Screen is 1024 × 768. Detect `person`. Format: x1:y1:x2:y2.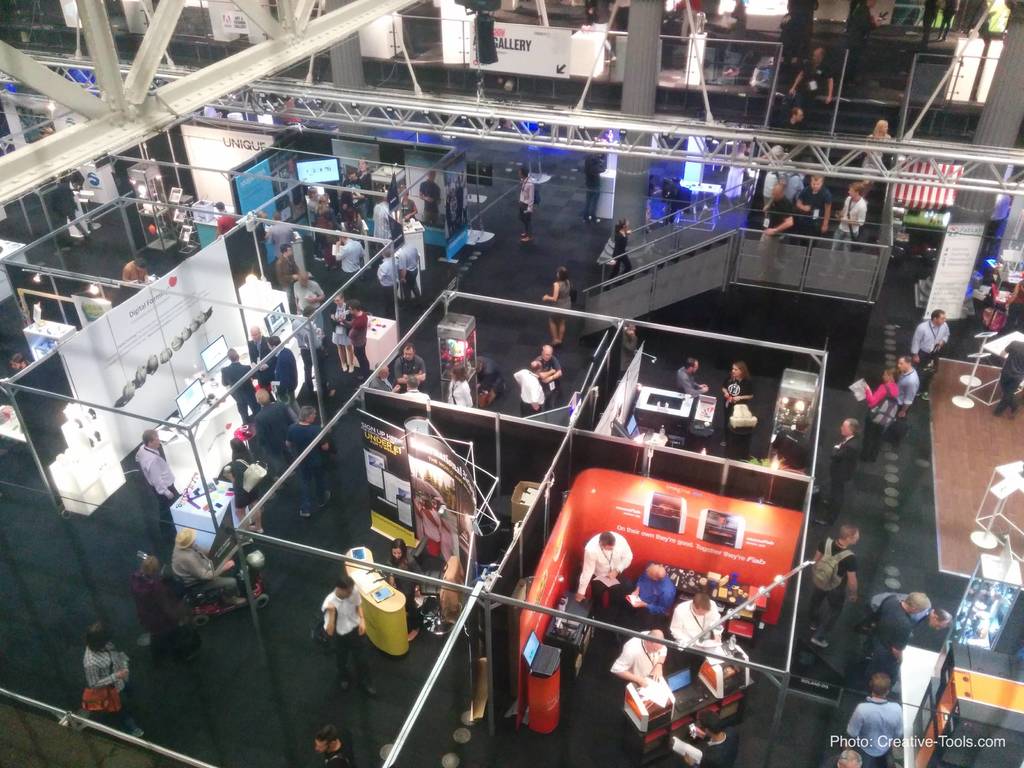
419:166:443:230.
